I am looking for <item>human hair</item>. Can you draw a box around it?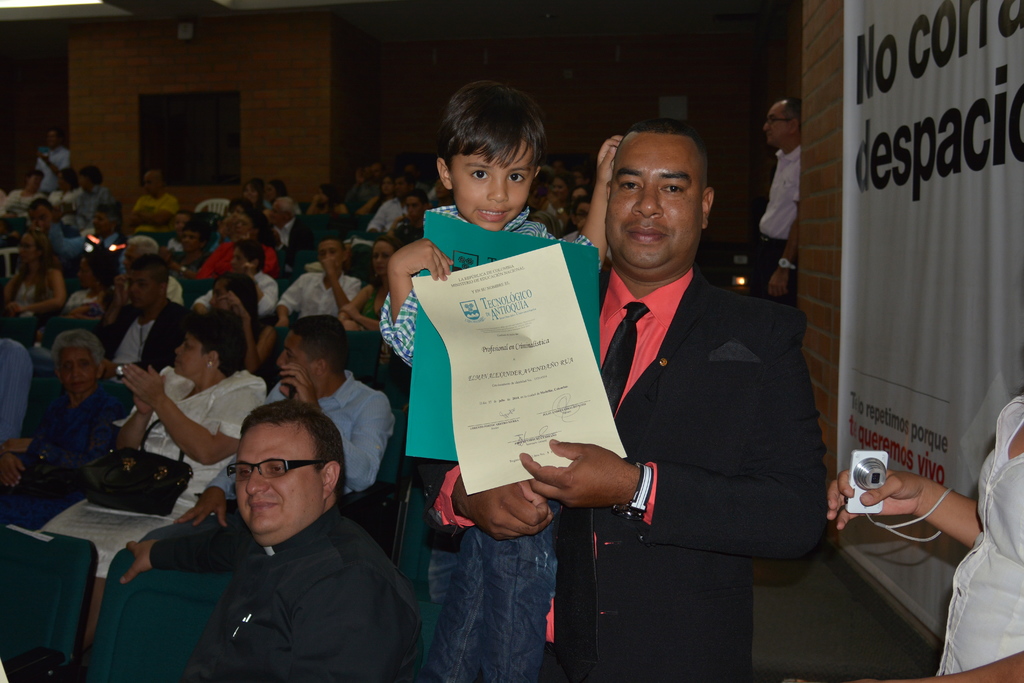
Sure, the bounding box is crop(5, 231, 59, 303).
